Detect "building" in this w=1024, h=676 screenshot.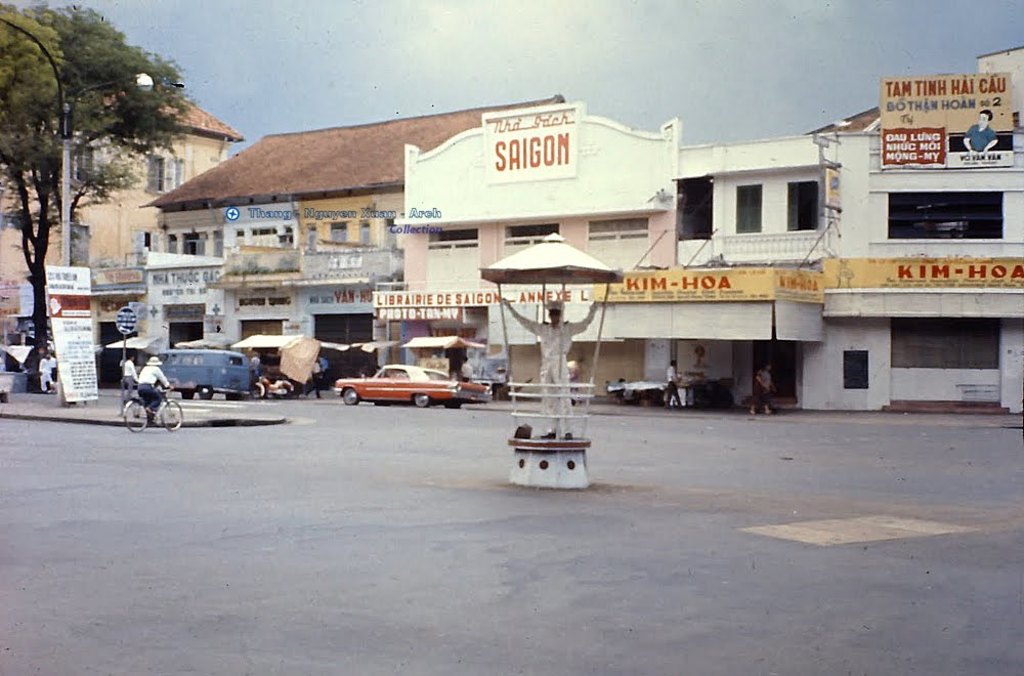
Detection: select_region(668, 44, 1023, 422).
